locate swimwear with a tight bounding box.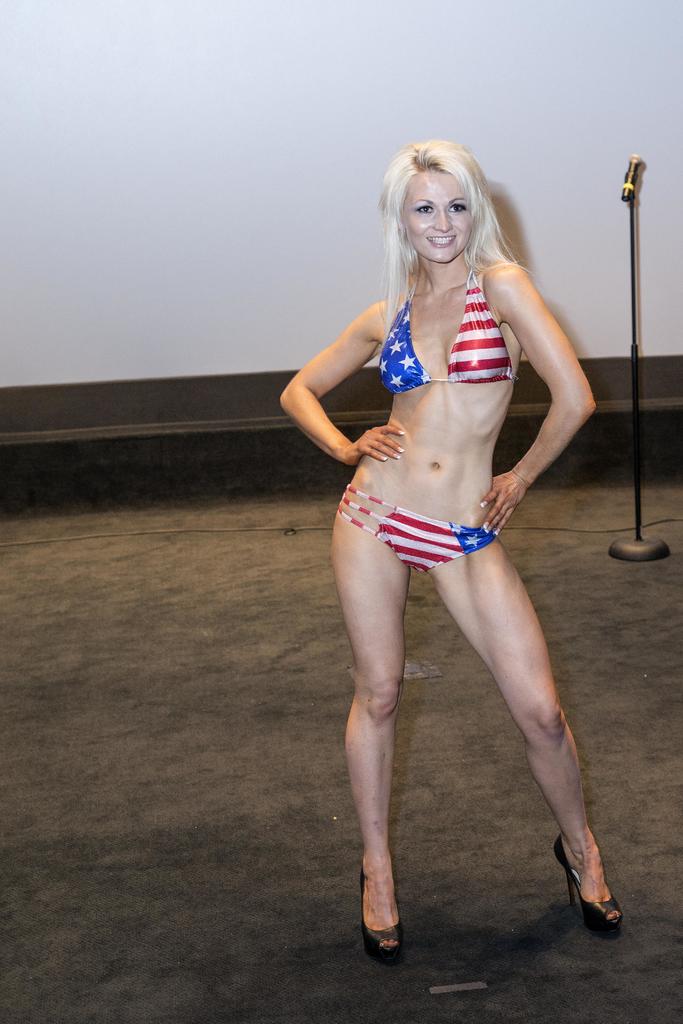
pyautogui.locateOnScreen(367, 260, 520, 387).
